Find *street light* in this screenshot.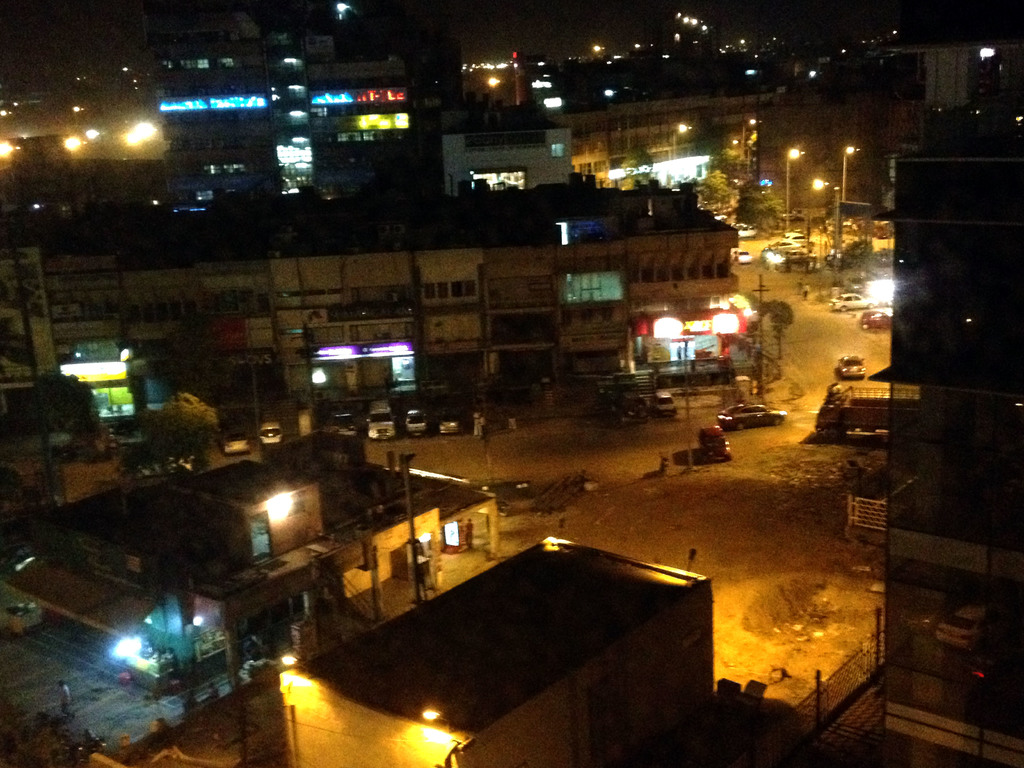
The bounding box for *street light* is x1=783 y1=145 x2=804 y2=232.
